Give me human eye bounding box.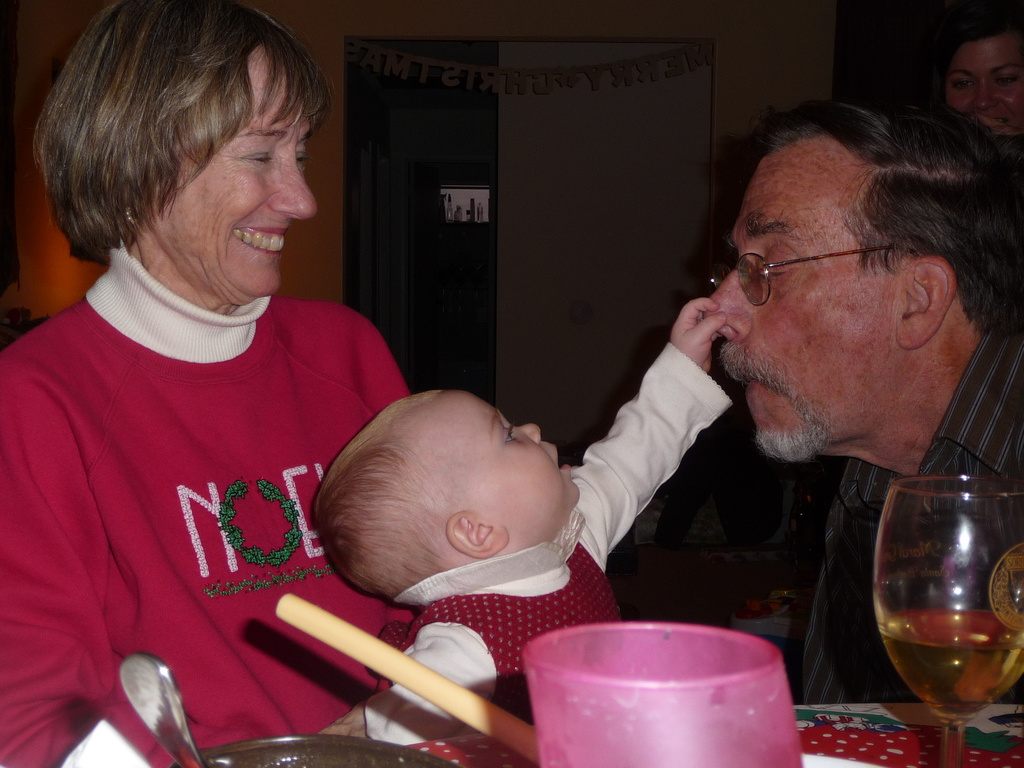
bbox=(237, 136, 276, 170).
